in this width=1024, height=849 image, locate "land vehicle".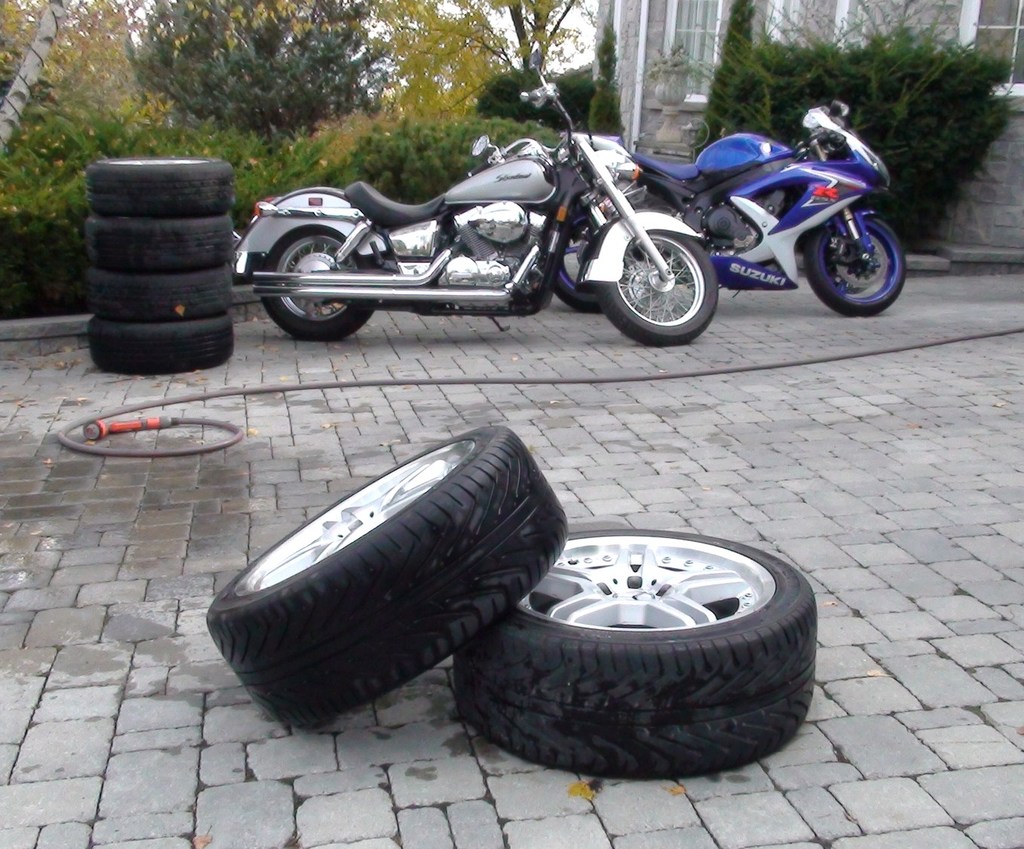
Bounding box: <bbox>553, 100, 918, 320</bbox>.
